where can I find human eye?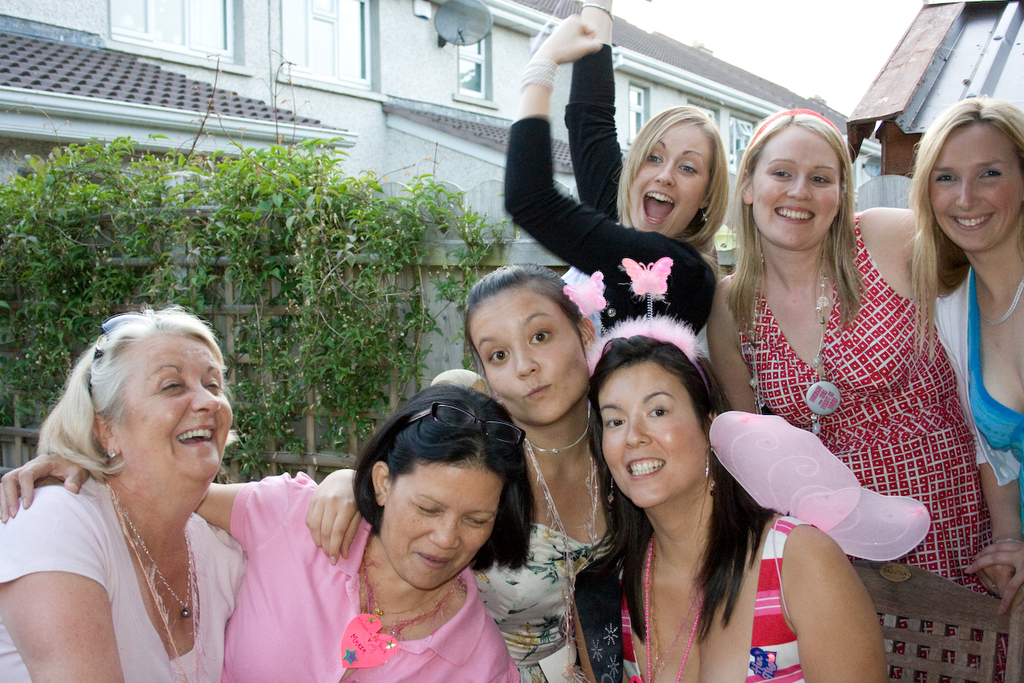
You can find it at (646, 150, 667, 166).
